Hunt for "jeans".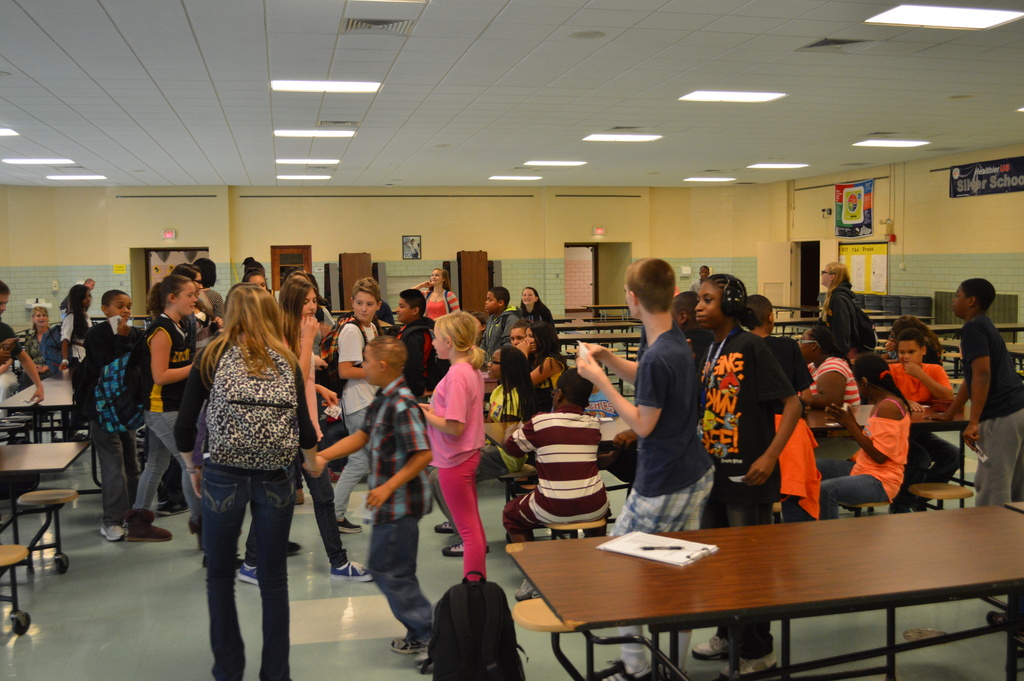
Hunted down at region(368, 516, 435, 639).
